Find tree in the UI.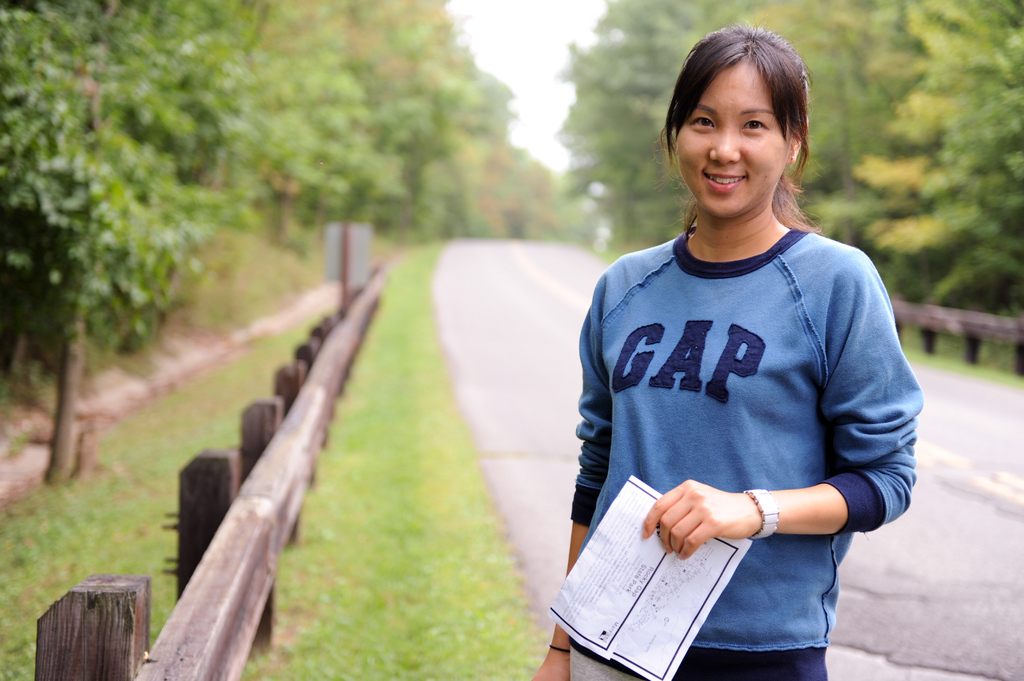
UI element at bbox=(1, 0, 239, 482).
